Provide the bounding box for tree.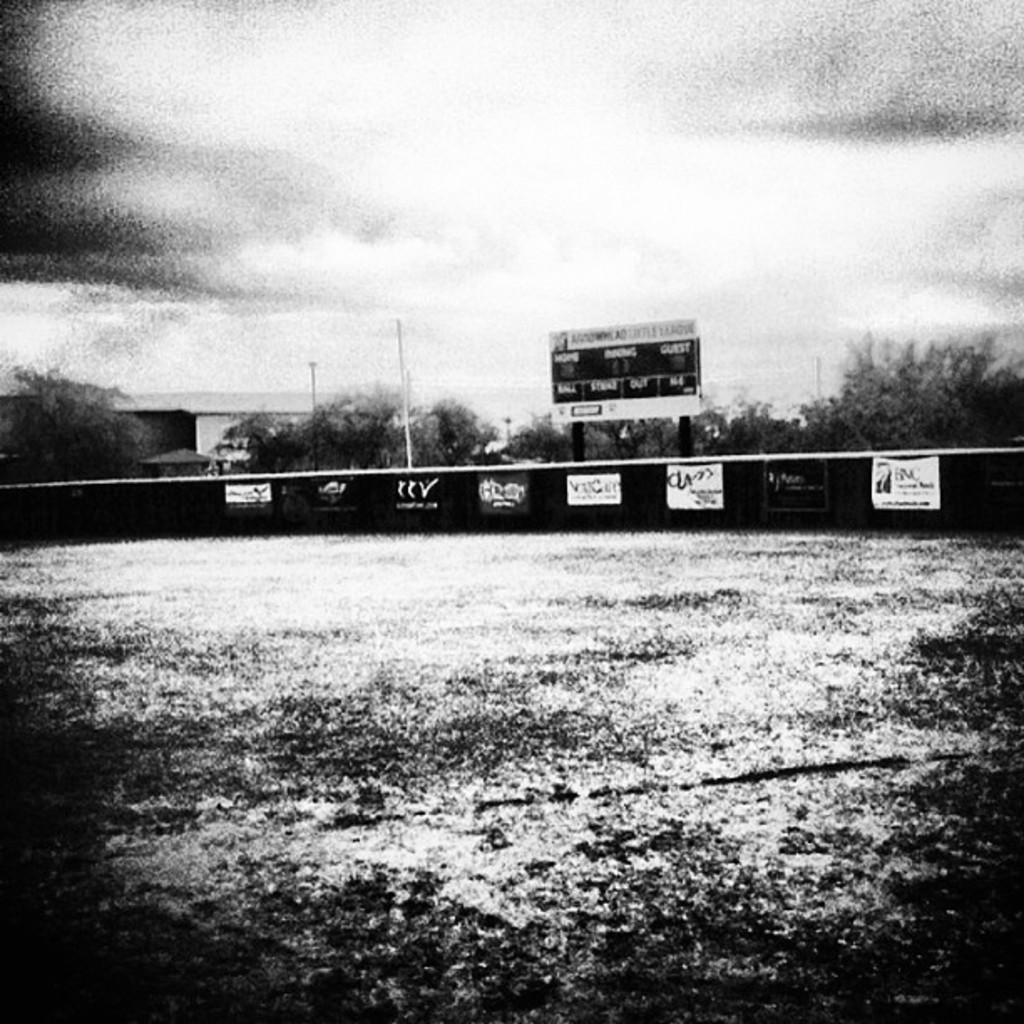
0:363:157:472.
